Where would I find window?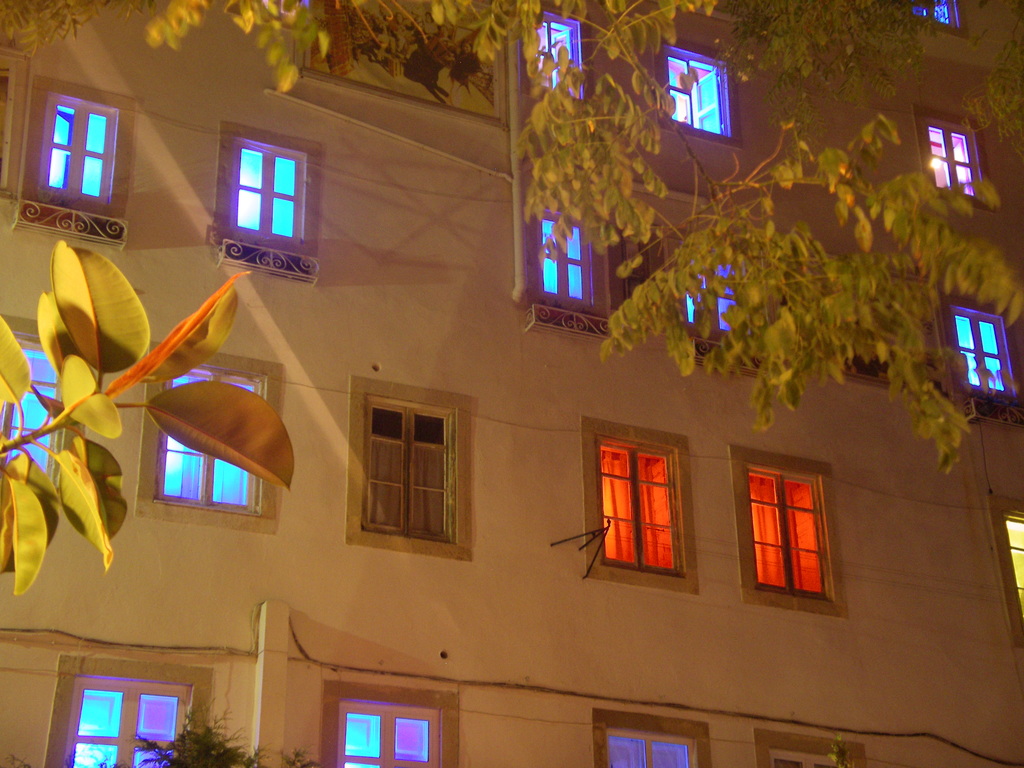
At box(230, 142, 307, 252).
